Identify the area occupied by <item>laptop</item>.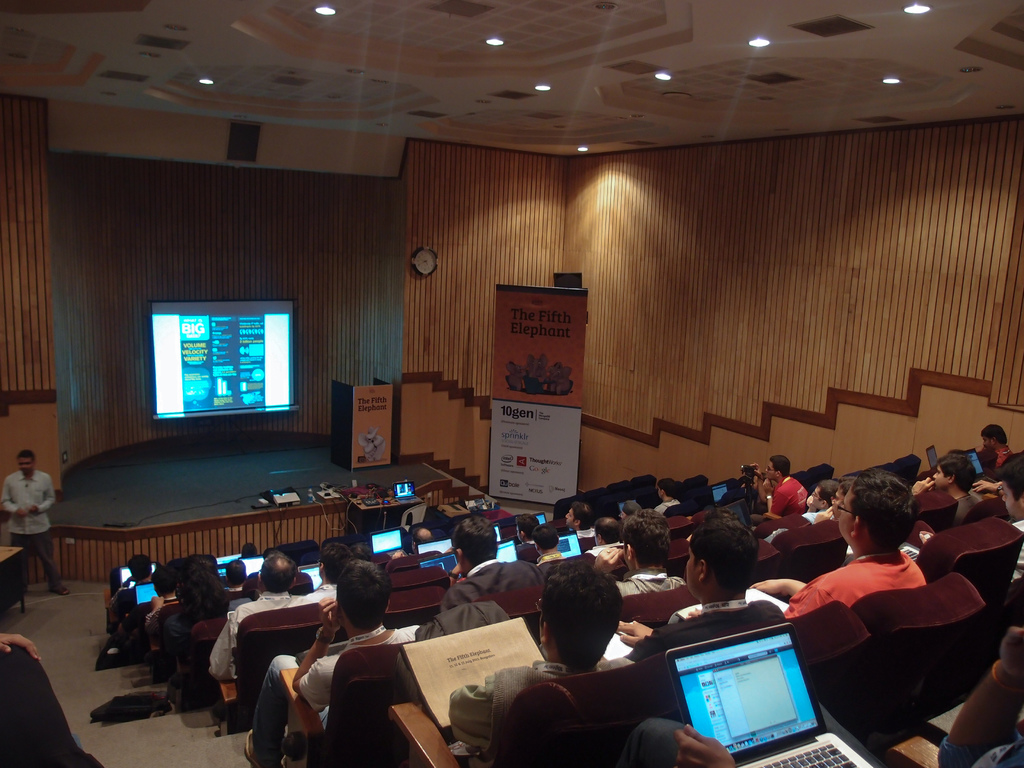
Area: (left=214, top=556, right=241, bottom=576).
